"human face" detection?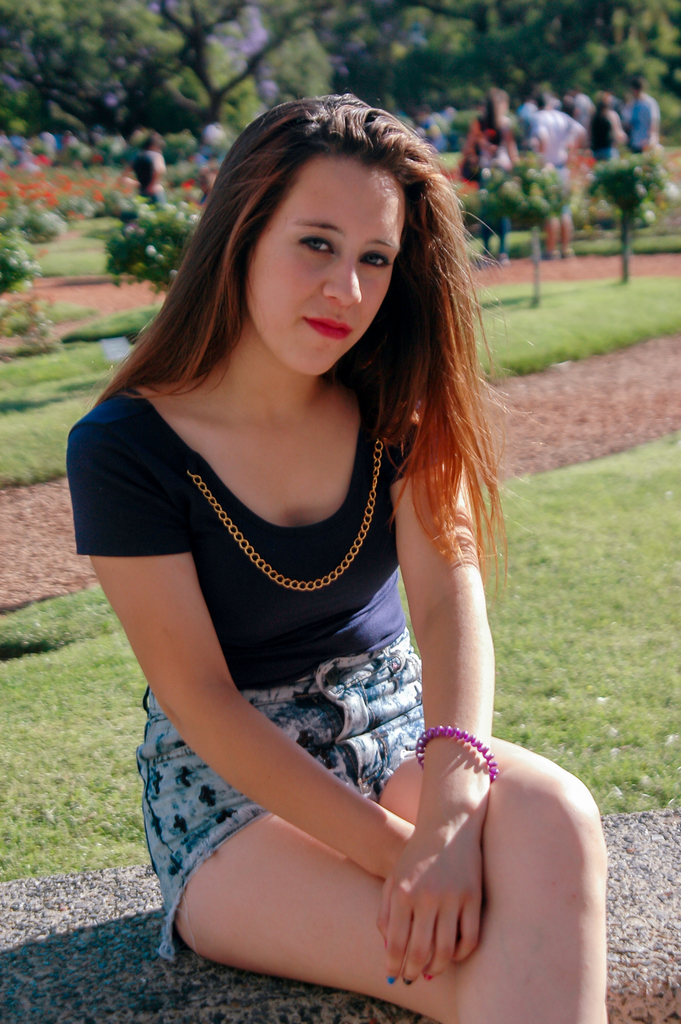
bbox=(244, 155, 407, 376)
